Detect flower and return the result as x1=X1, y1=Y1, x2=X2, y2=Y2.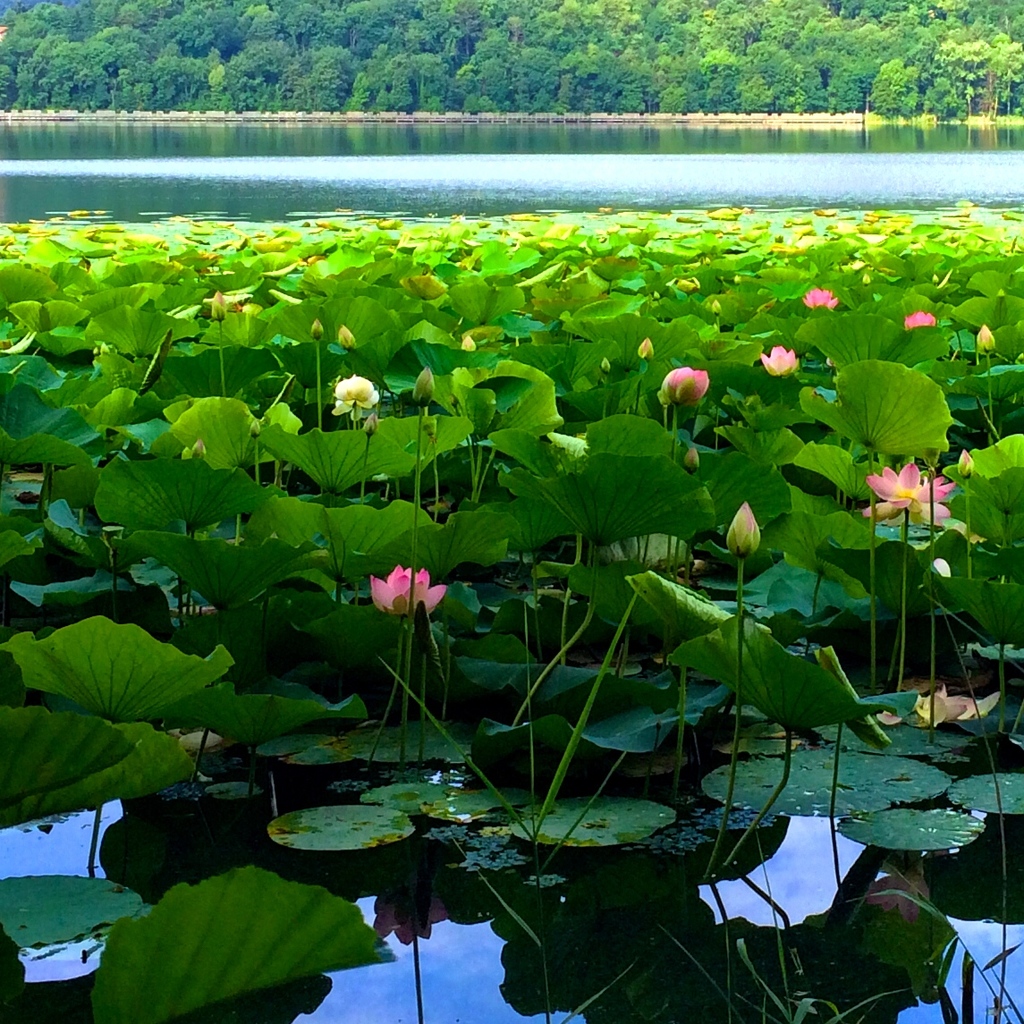
x1=346, y1=549, x2=465, y2=640.
